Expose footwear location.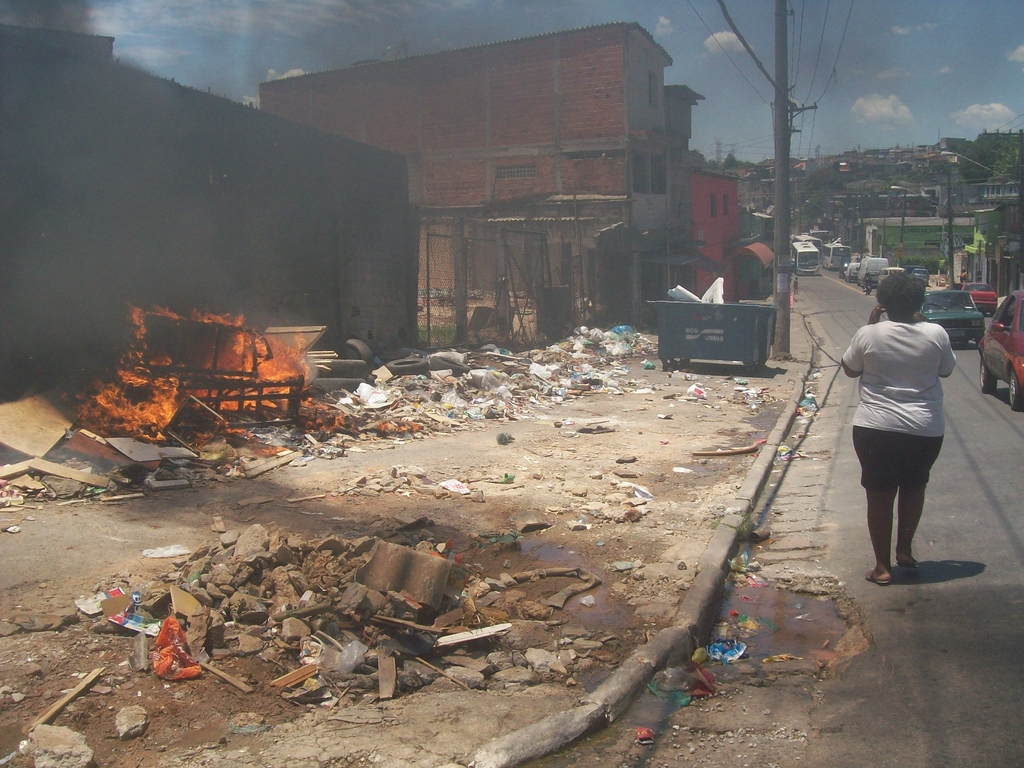
Exposed at x1=895 y1=559 x2=923 y2=577.
